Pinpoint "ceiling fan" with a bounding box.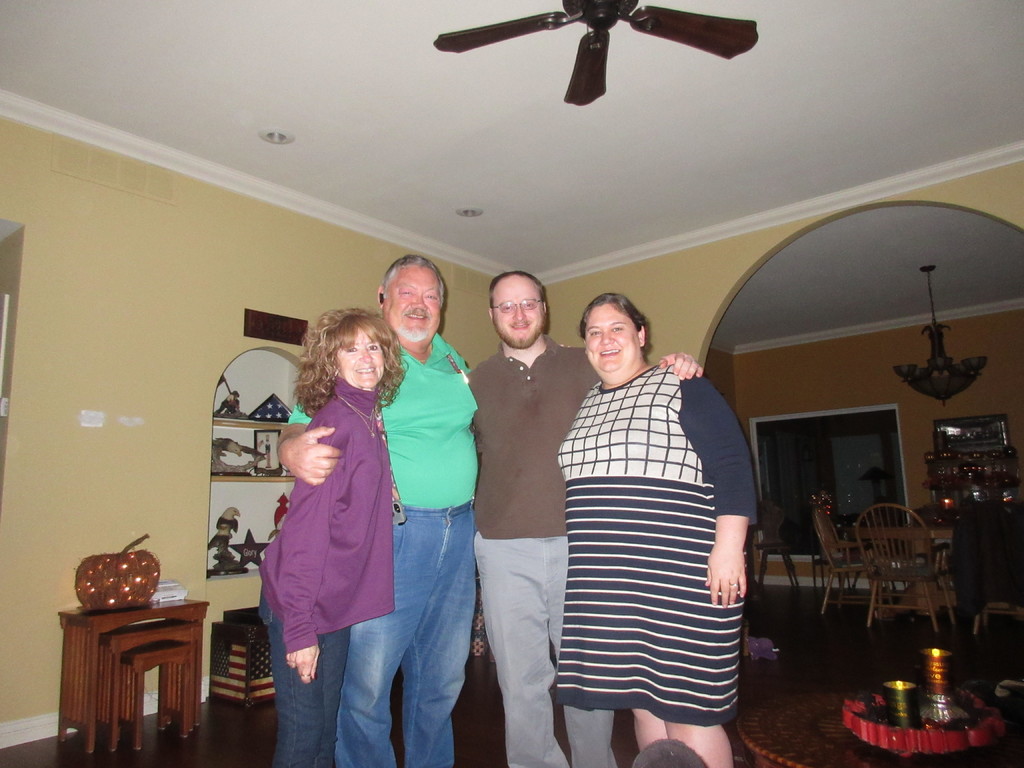
box(434, 0, 760, 122).
